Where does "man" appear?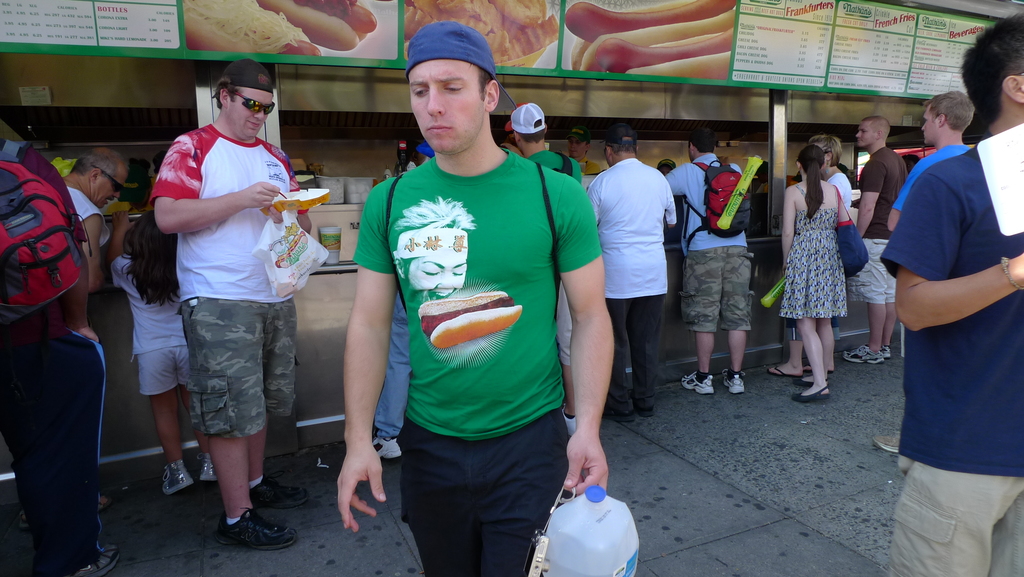
Appears at x1=664, y1=129, x2=754, y2=399.
